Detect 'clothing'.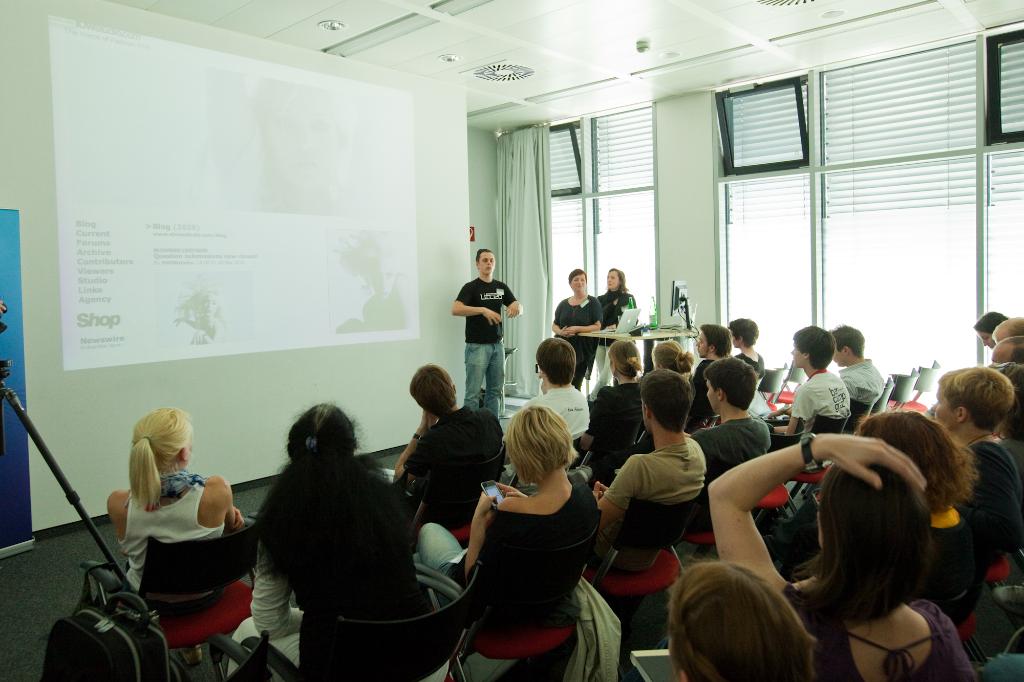
Detected at (x1=685, y1=353, x2=738, y2=427).
